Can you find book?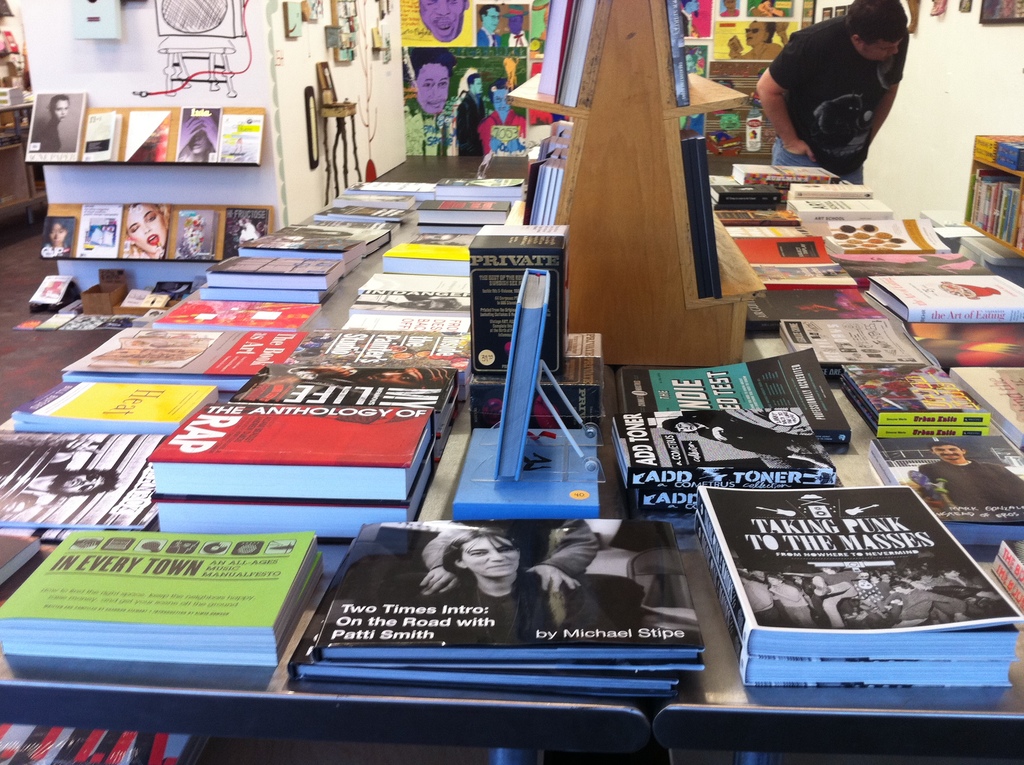
Yes, bounding box: <box>180,102,225,161</box>.
